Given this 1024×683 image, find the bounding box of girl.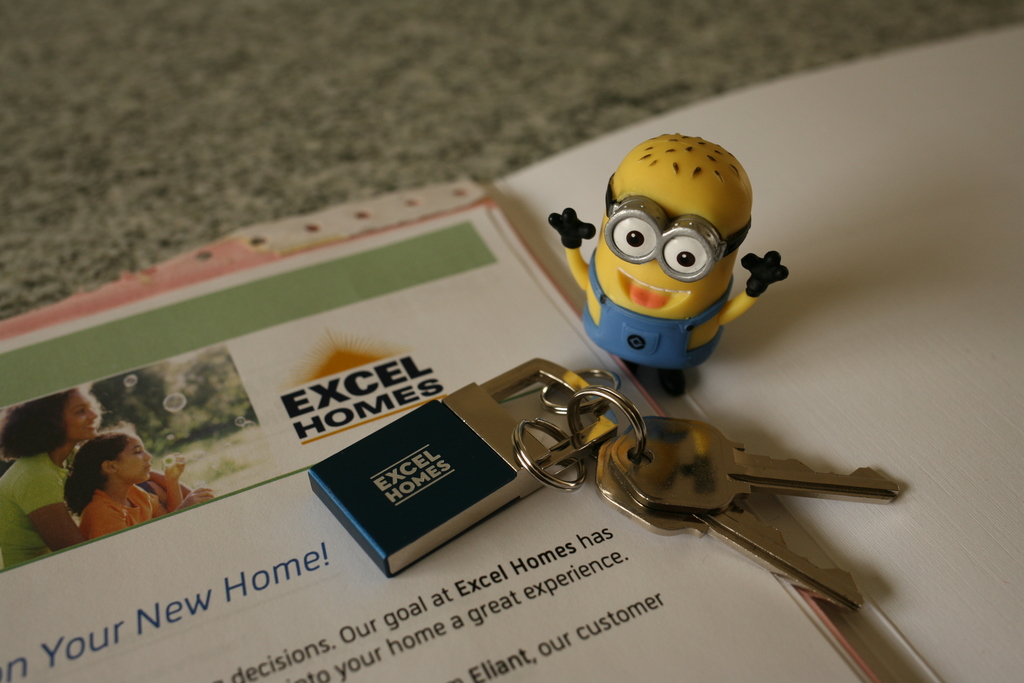
select_region(0, 388, 195, 577).
